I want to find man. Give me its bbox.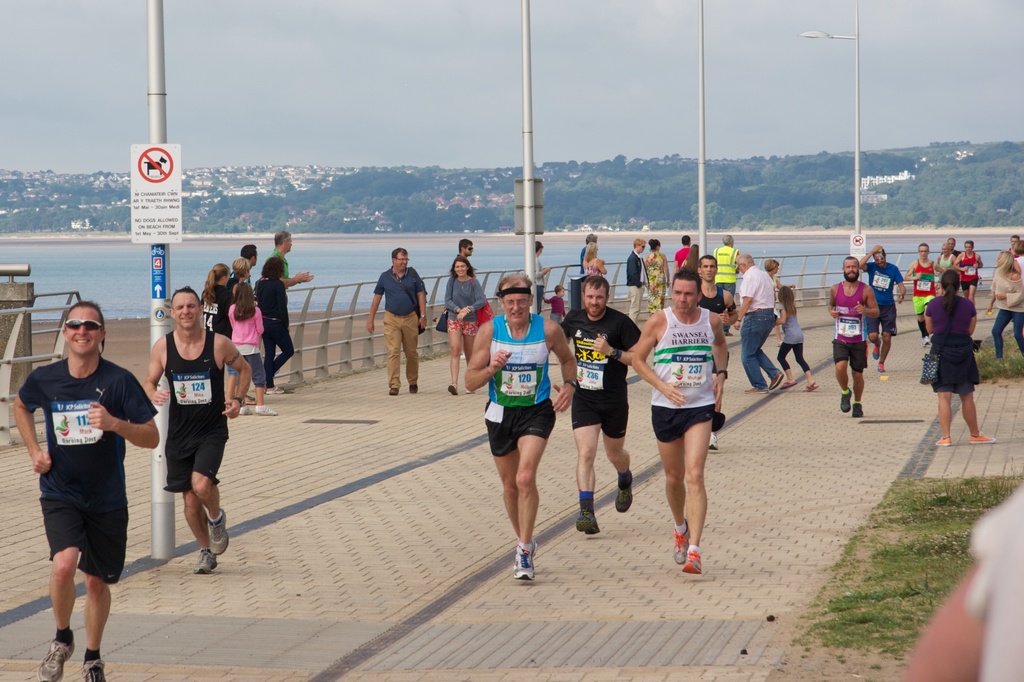
bbox=[451, 238, 473, 272].
